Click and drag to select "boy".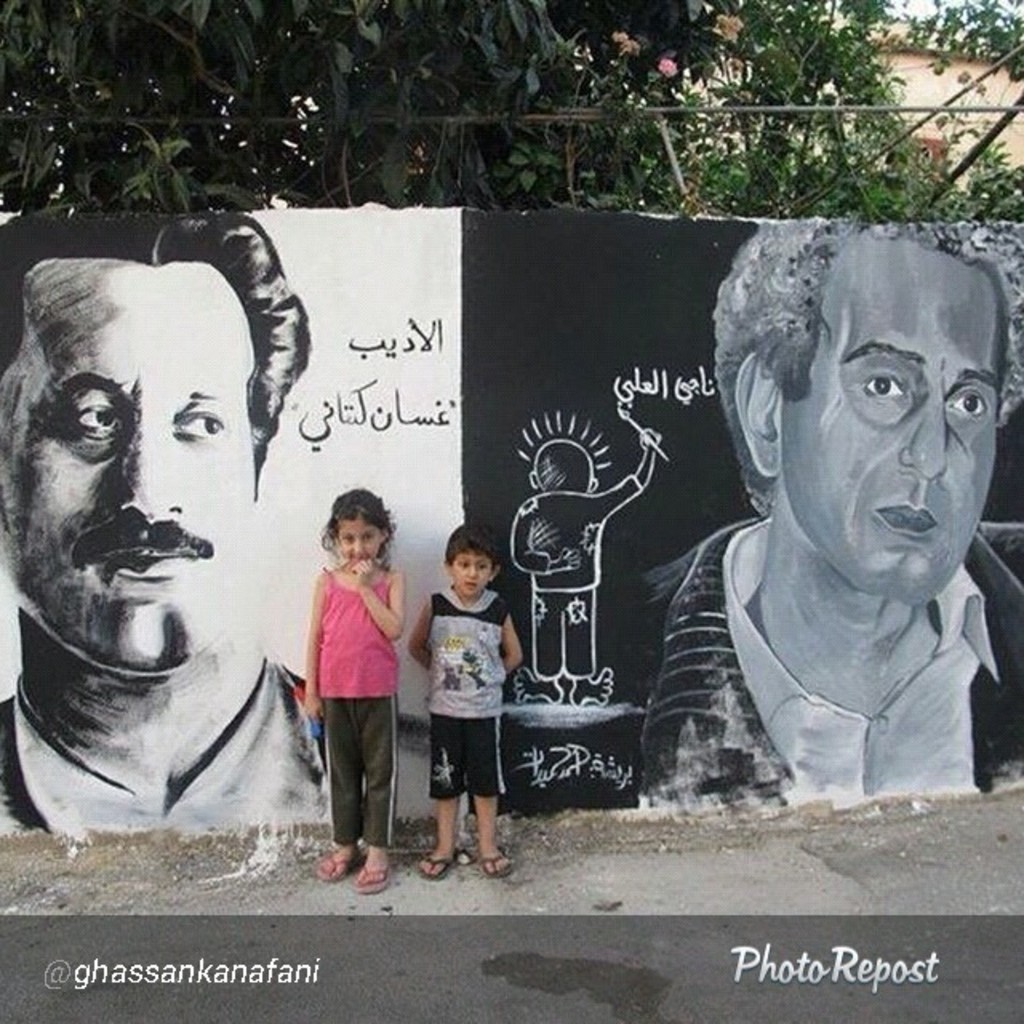
Selection: BBox(405, 523, 523, 880).
